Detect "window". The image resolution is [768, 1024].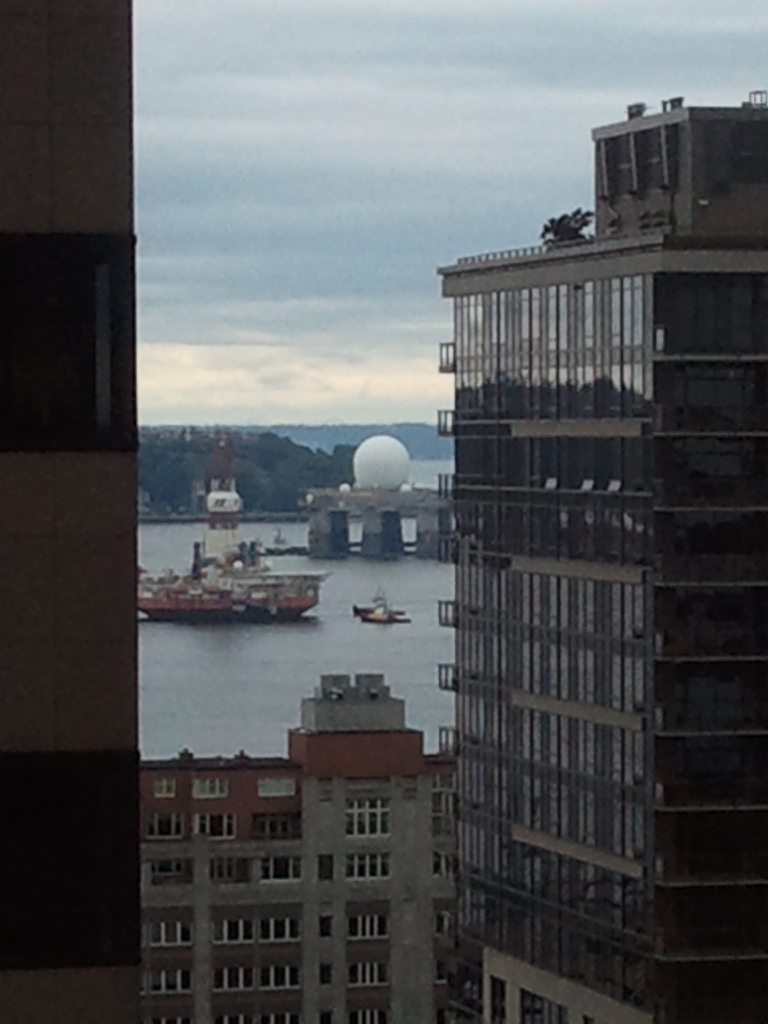
(152,1002,191,1023).
